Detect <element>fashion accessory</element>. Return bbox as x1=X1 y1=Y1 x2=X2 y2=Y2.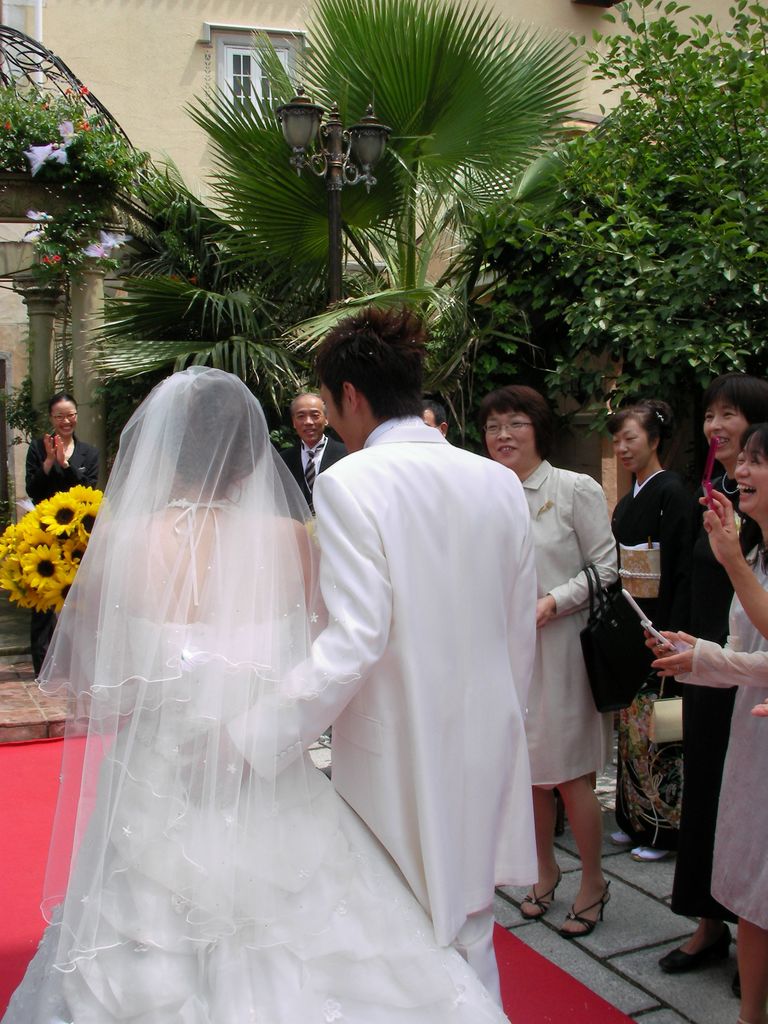
x1=556 y1=876 x2=617 y2=941.
